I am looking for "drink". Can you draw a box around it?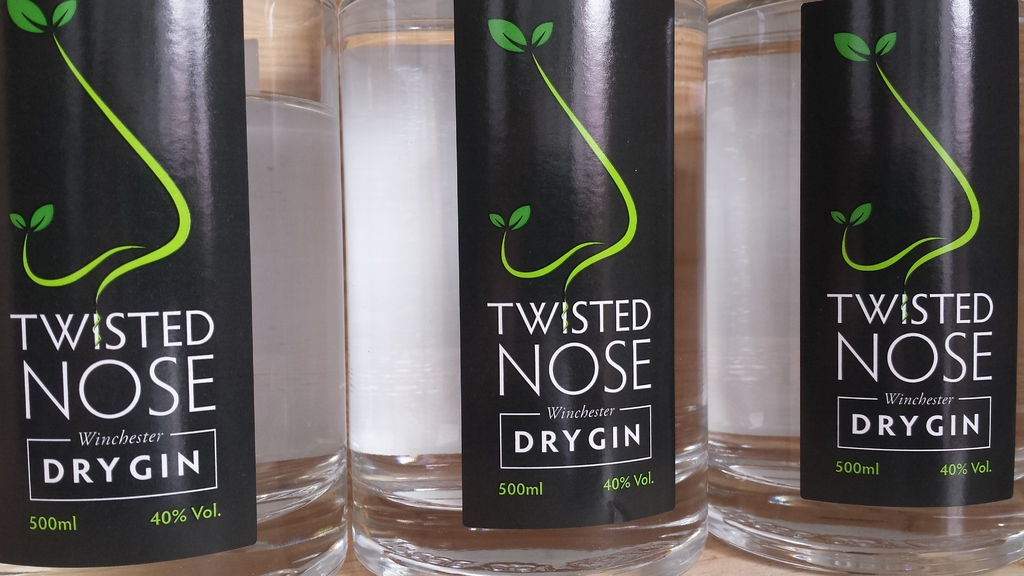
Sure, the bounding box is select_region(346, 20, 703, 575).
